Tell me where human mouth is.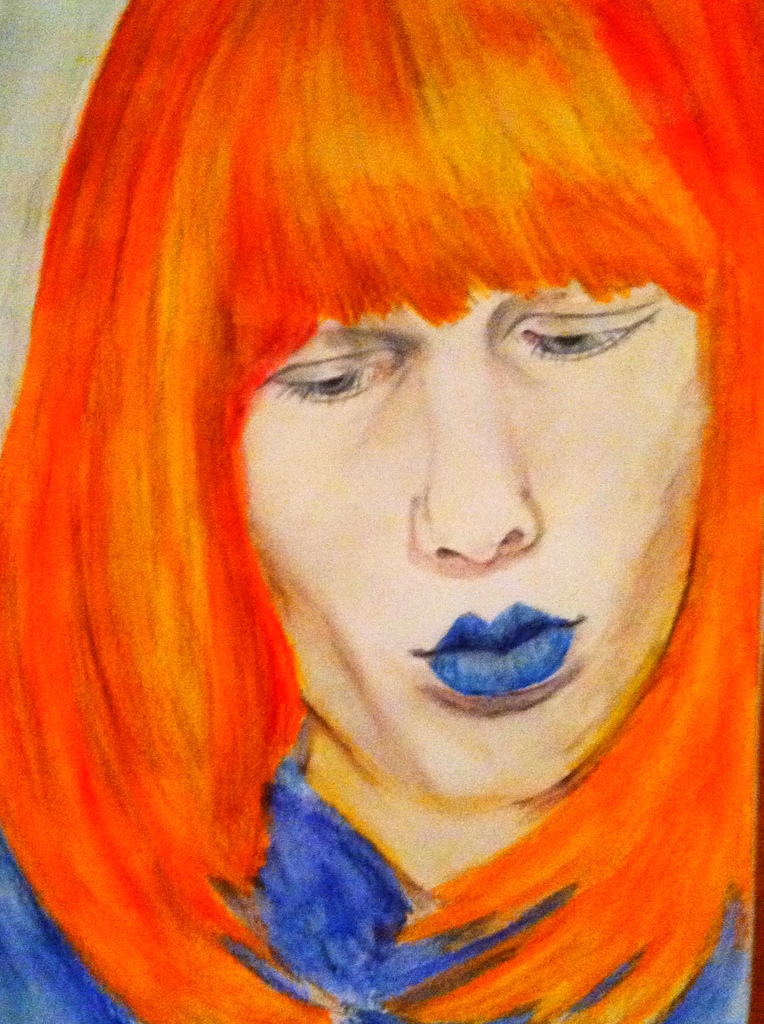
human mouth is at Rect(419, 595, 578, 704).
